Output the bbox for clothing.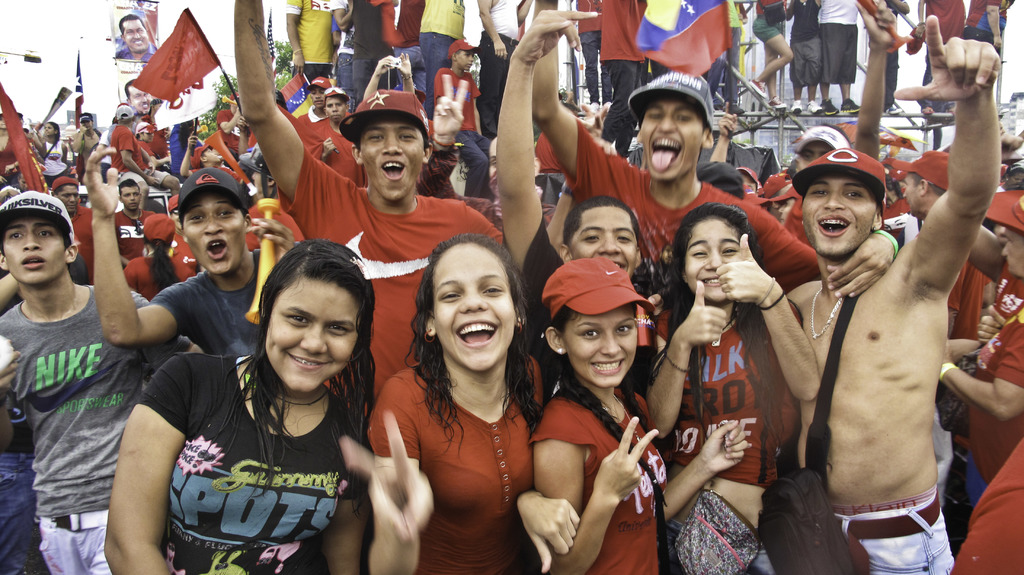
locate(285, 0, 335, 80).
